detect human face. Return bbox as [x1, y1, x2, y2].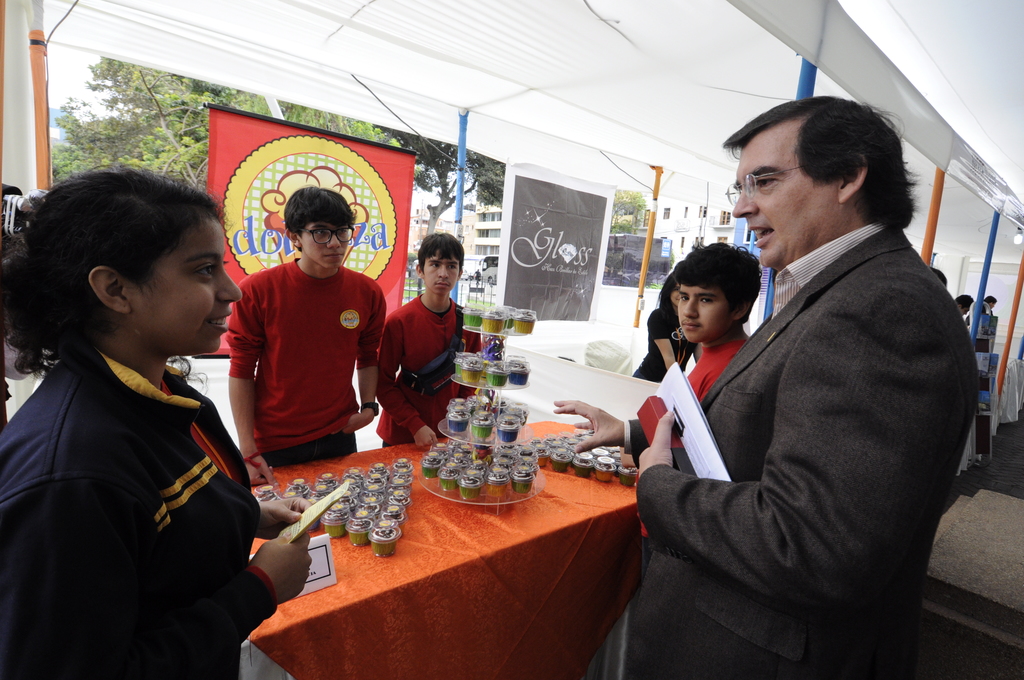
[132, 222, 246, 361].
